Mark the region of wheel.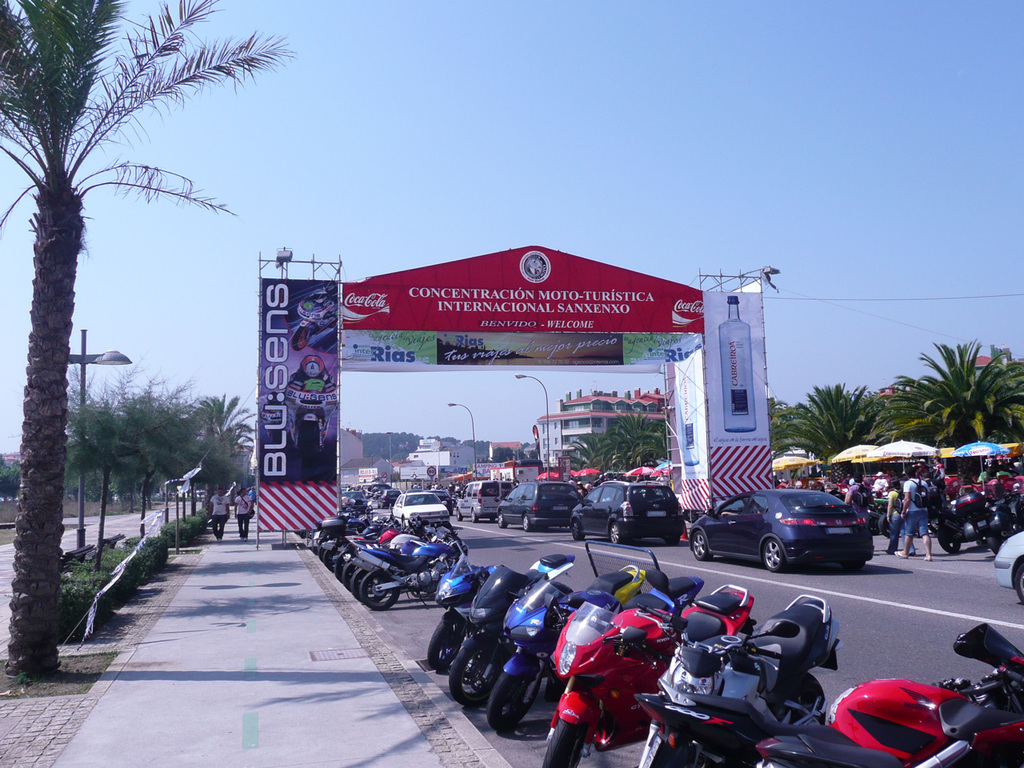
Region: pyautogui.locateOnScreen(610, 522, 626, 546).
